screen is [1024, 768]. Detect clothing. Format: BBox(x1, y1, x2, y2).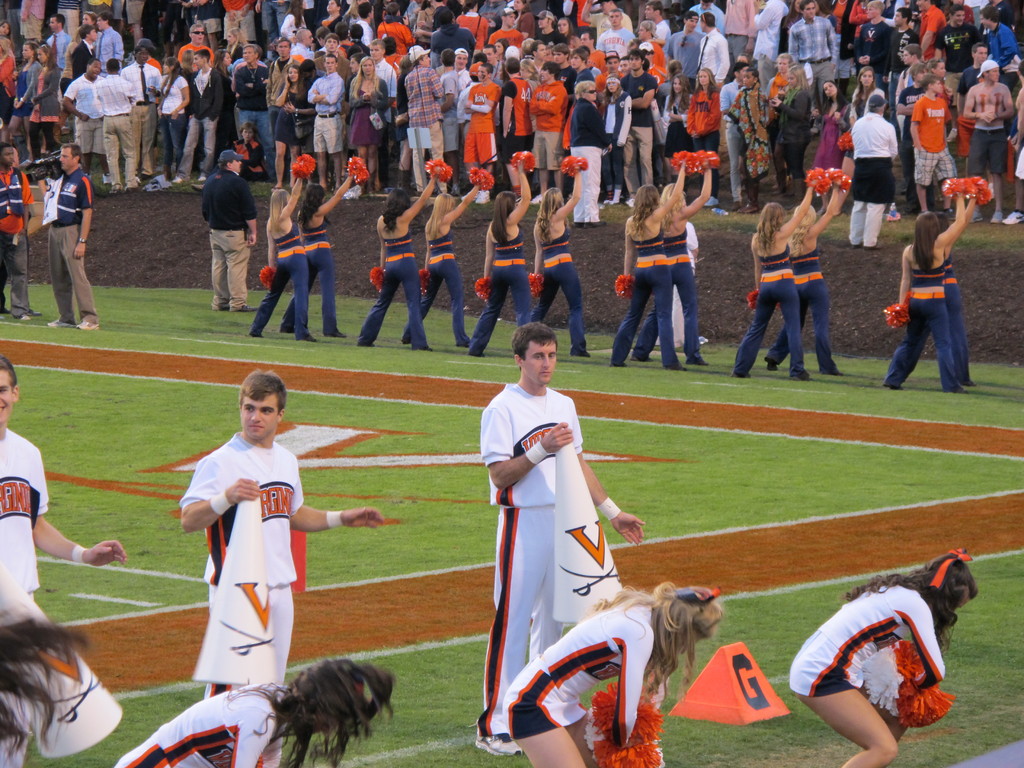
BBox(0, 428, 50, 620).
